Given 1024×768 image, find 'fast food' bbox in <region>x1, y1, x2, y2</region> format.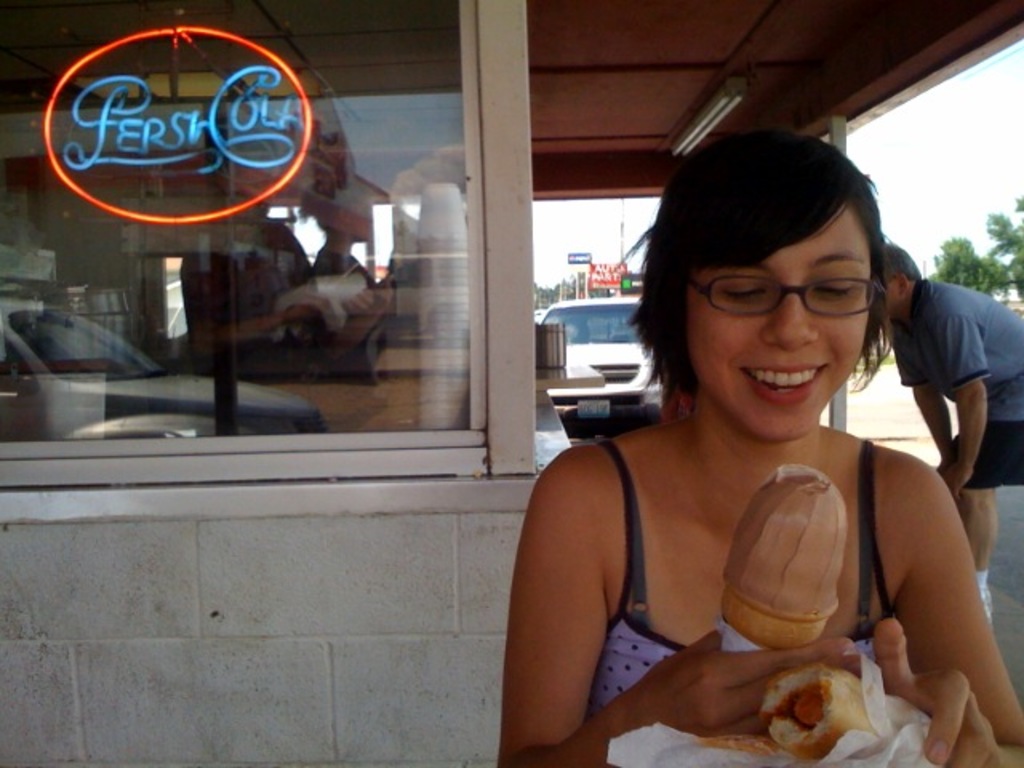
<region>755, 666, 931, 760</region>.
